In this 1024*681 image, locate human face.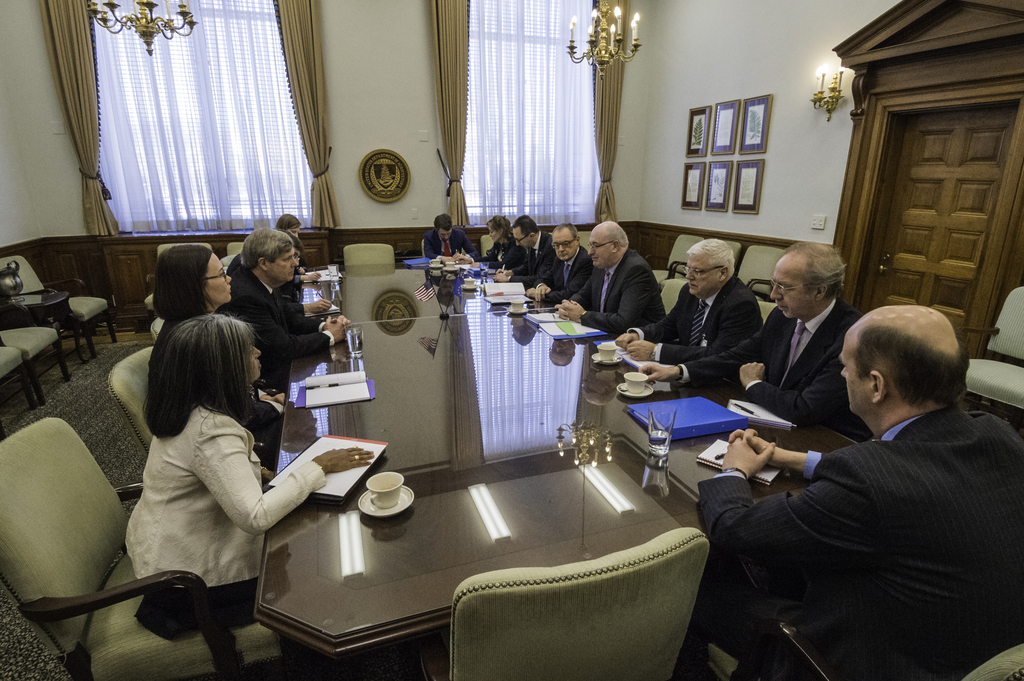
Bounding box: 686, 247, 720, 294.
